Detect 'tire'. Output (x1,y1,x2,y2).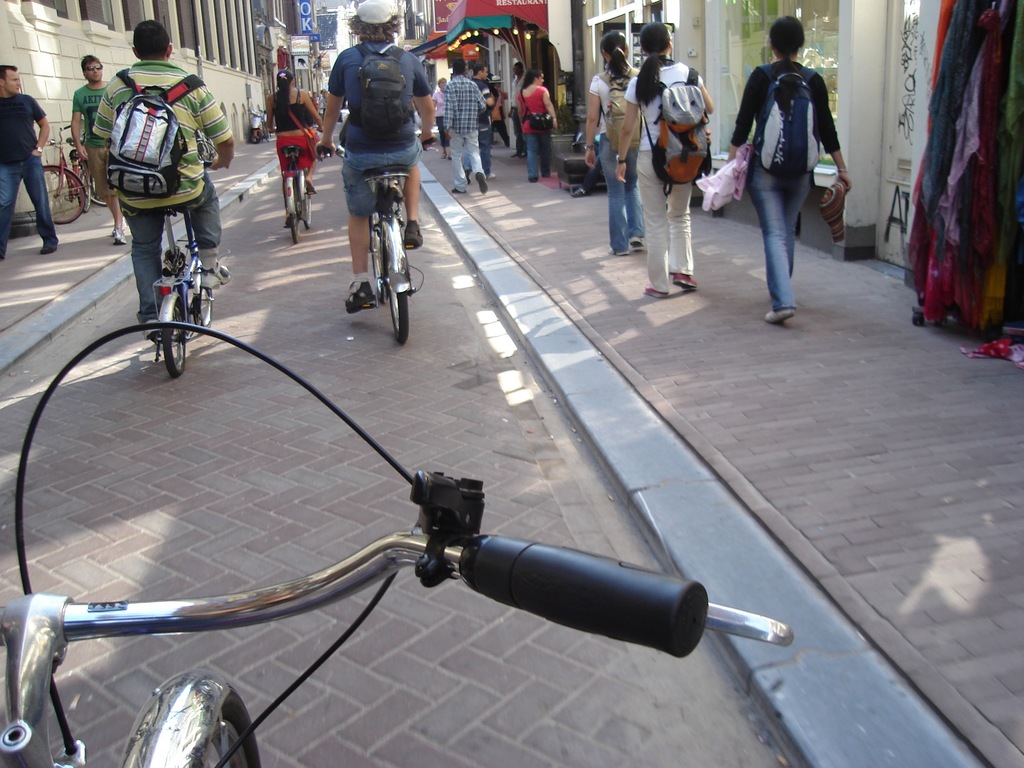
(161,300,188,373).
